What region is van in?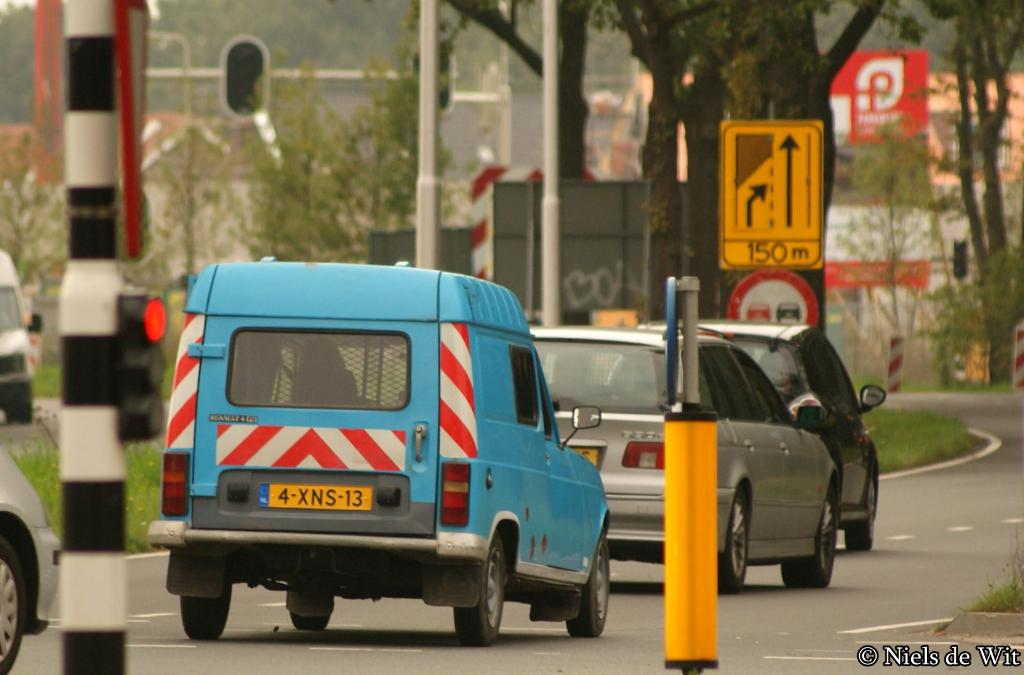
(x1=144, y1=253, x2=612, y2=644).
